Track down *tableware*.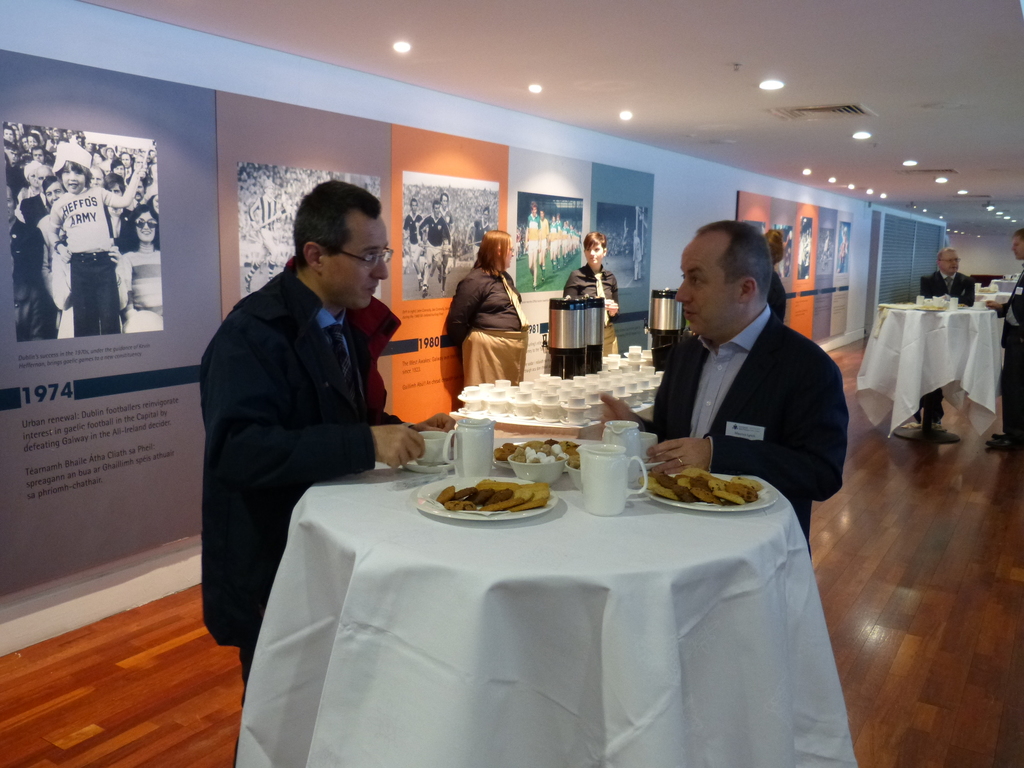
Tracked to bbox=(645, 472, 778, 514).
